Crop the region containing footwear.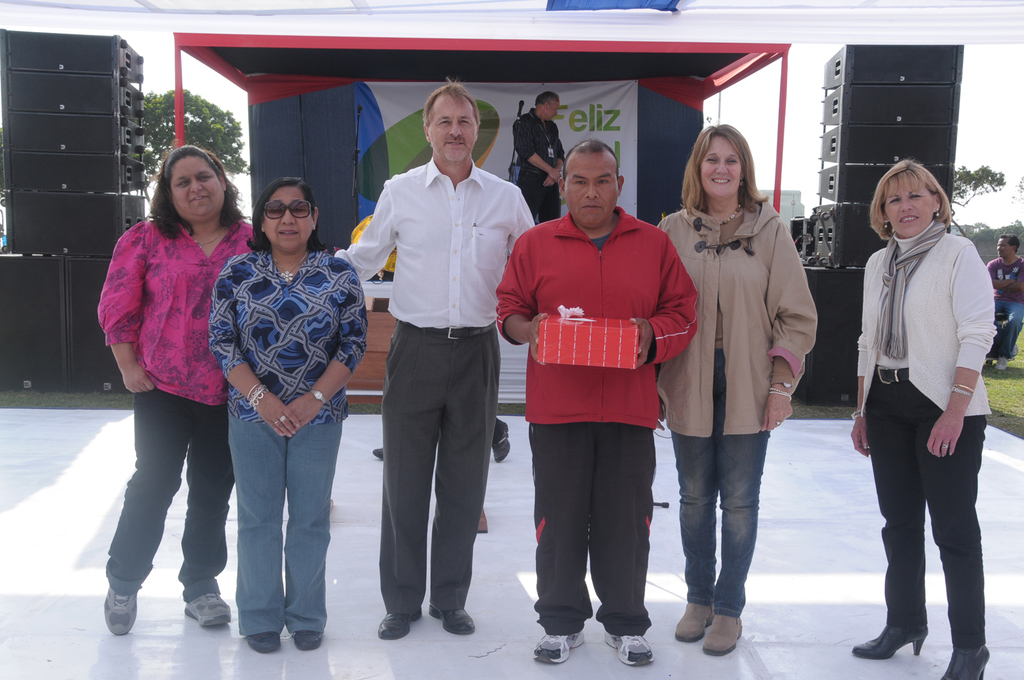
Crop region: left=378, top=612, right=426, bottom=642.
